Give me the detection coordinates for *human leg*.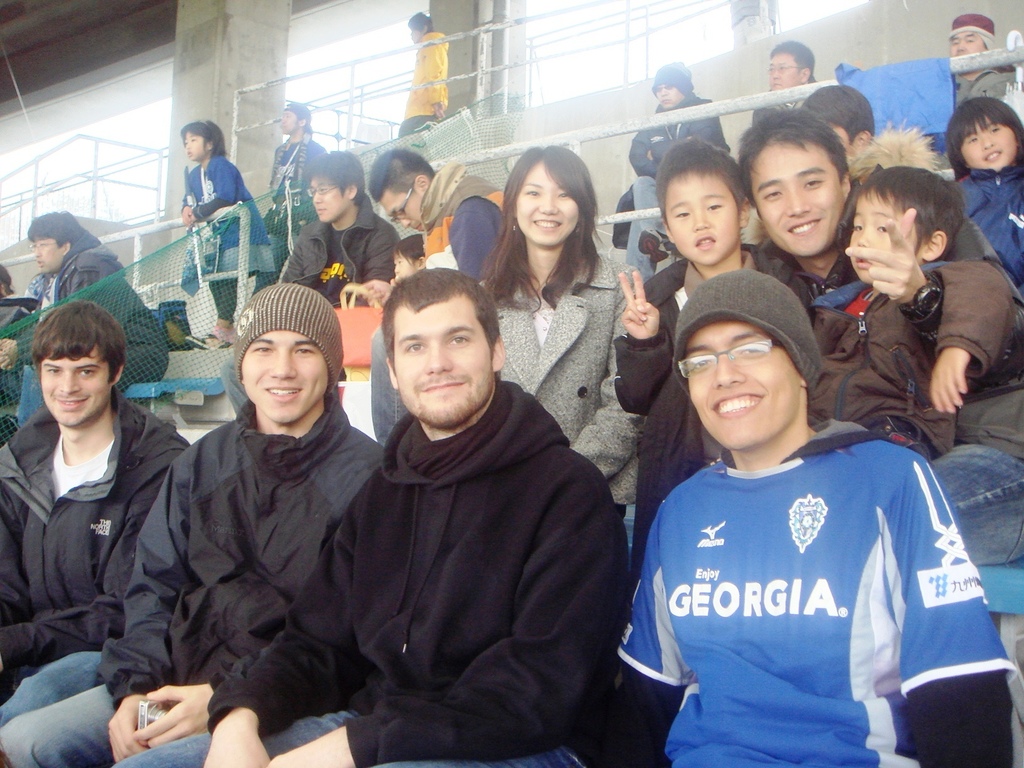
[625, 212, 661, 285].
